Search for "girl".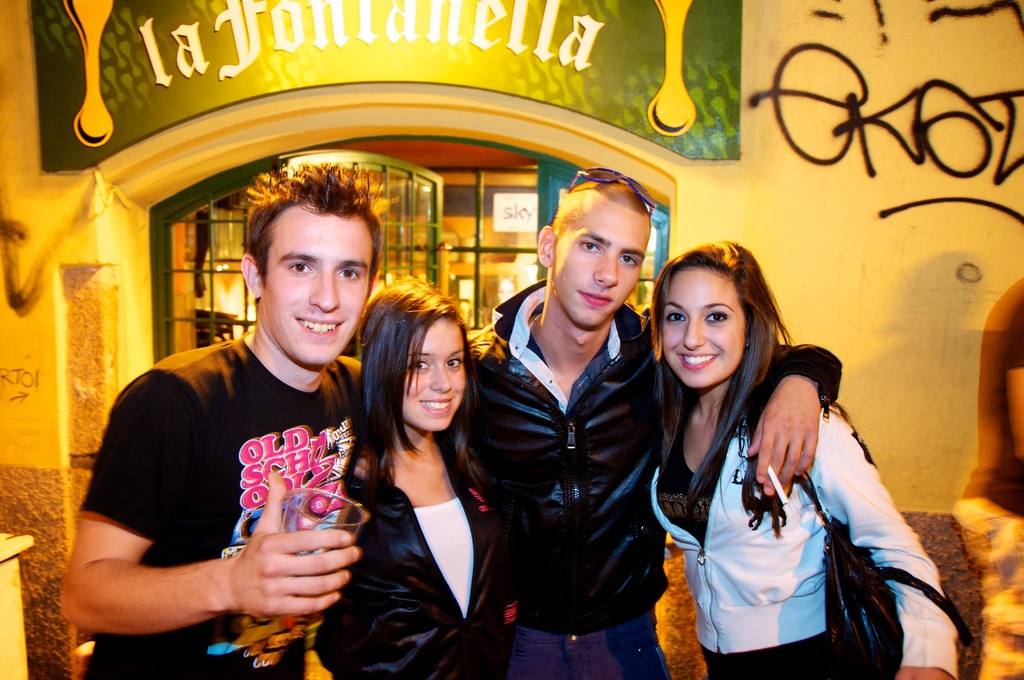
Found at region(311, 275, 514, 679).
